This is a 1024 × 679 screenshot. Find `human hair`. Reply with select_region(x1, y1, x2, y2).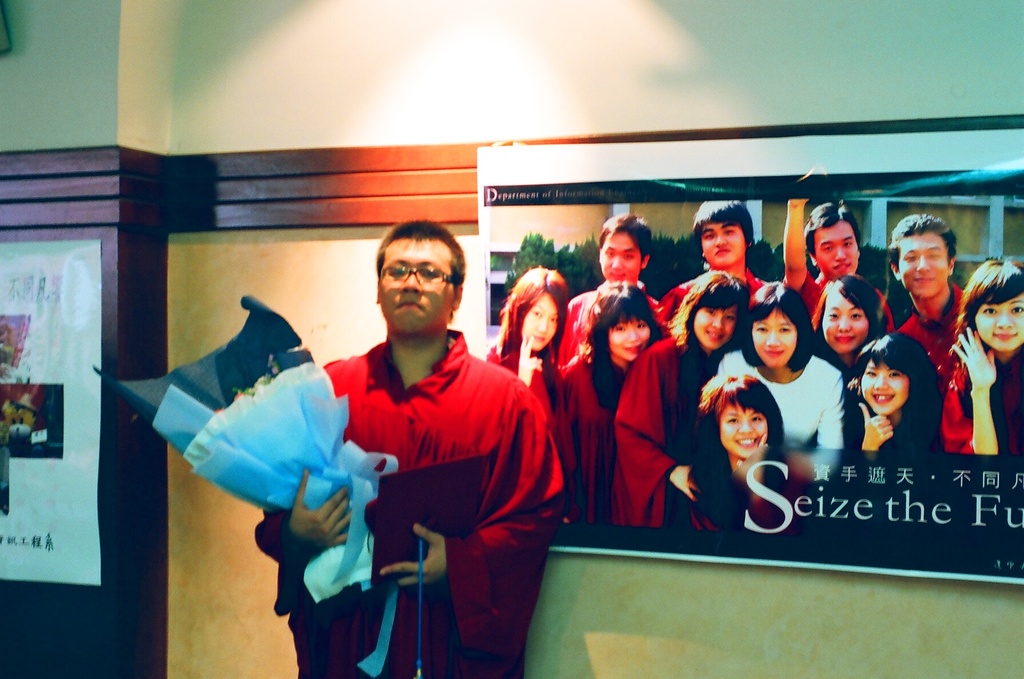
select_region(596, 208, 646, 301).
